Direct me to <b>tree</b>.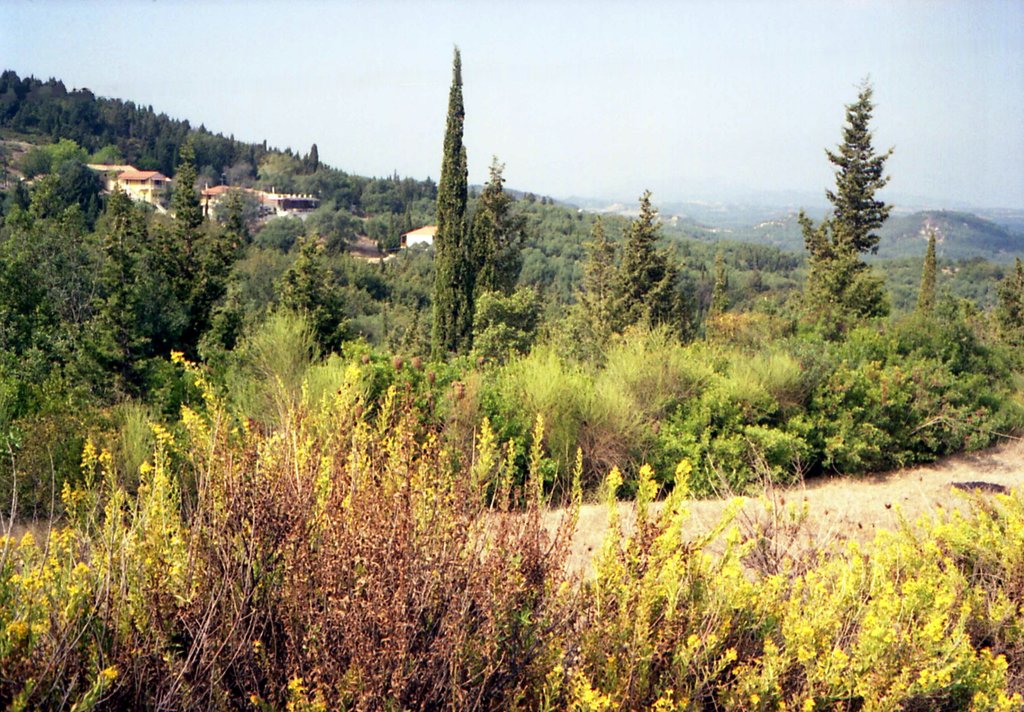
Direction: x1=802 y1=68 x2=913 y2=345.
